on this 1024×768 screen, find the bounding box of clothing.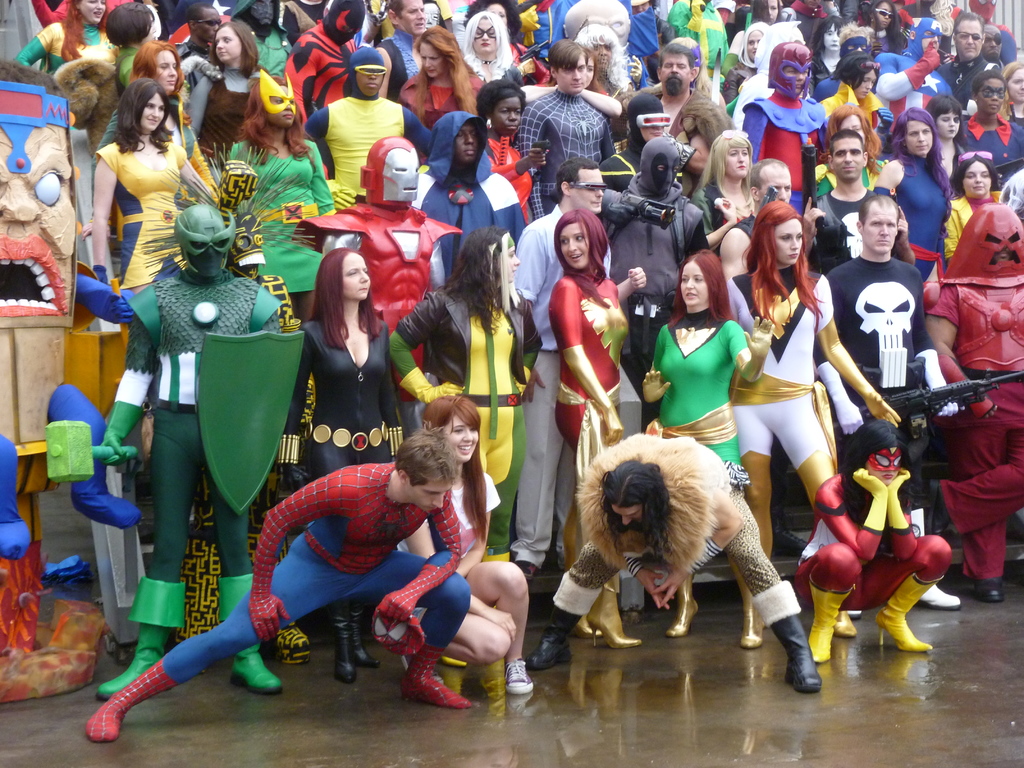
Bounding box: bbox=[729, 270, 836, 544].
